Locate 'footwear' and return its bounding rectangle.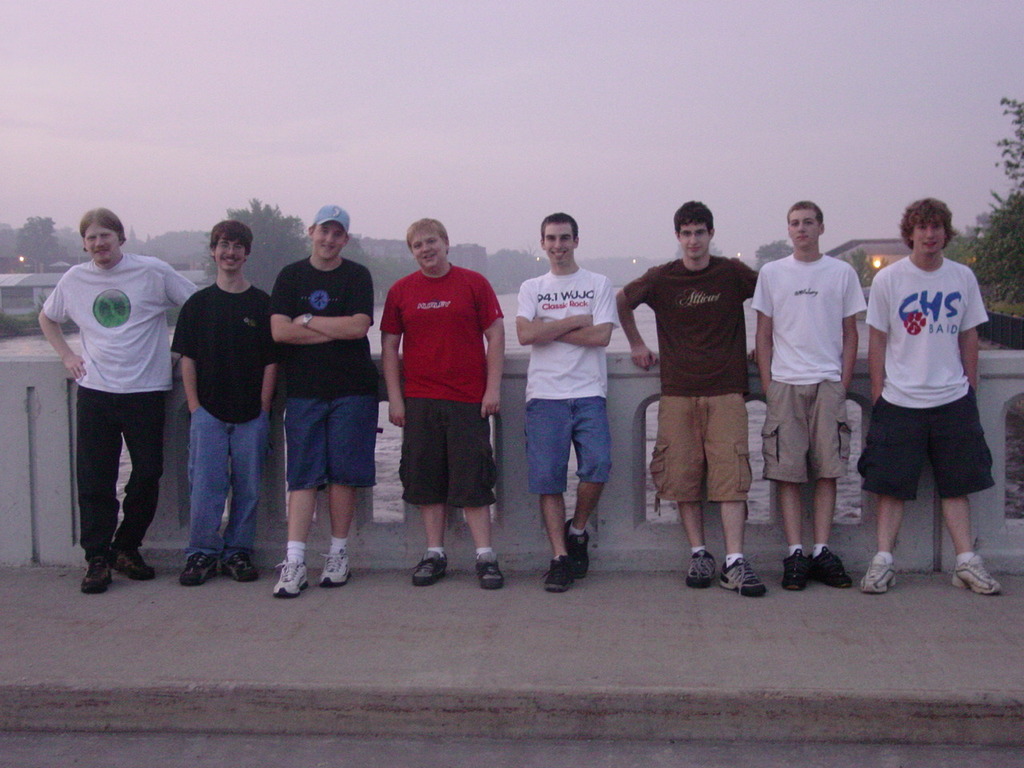
946,554,994,594.
